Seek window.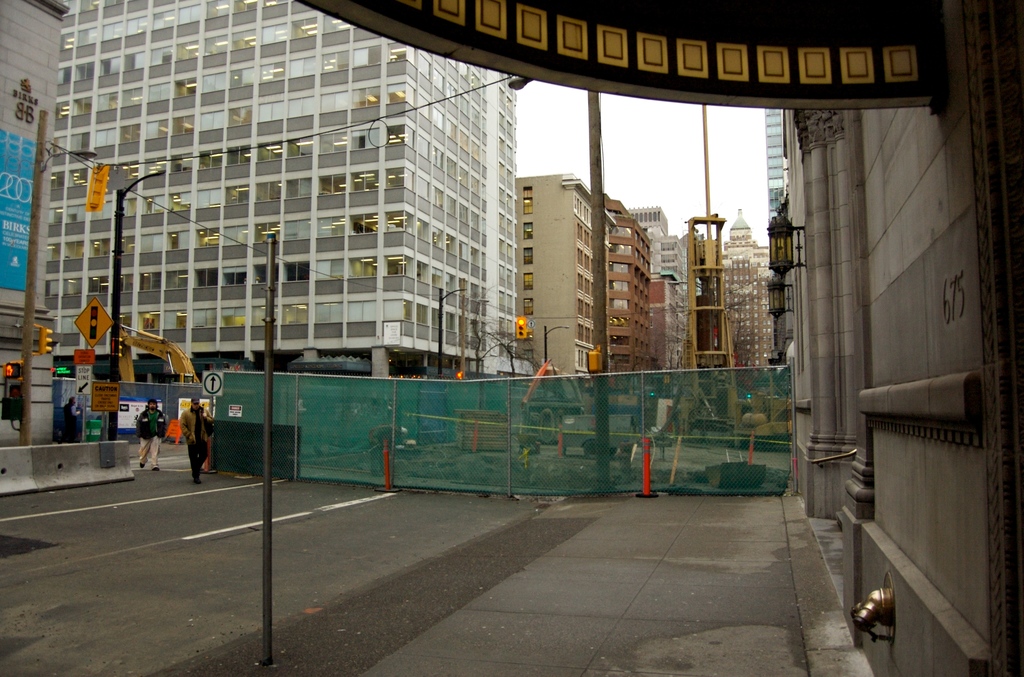
select_region(259, 99, 284, 122).
